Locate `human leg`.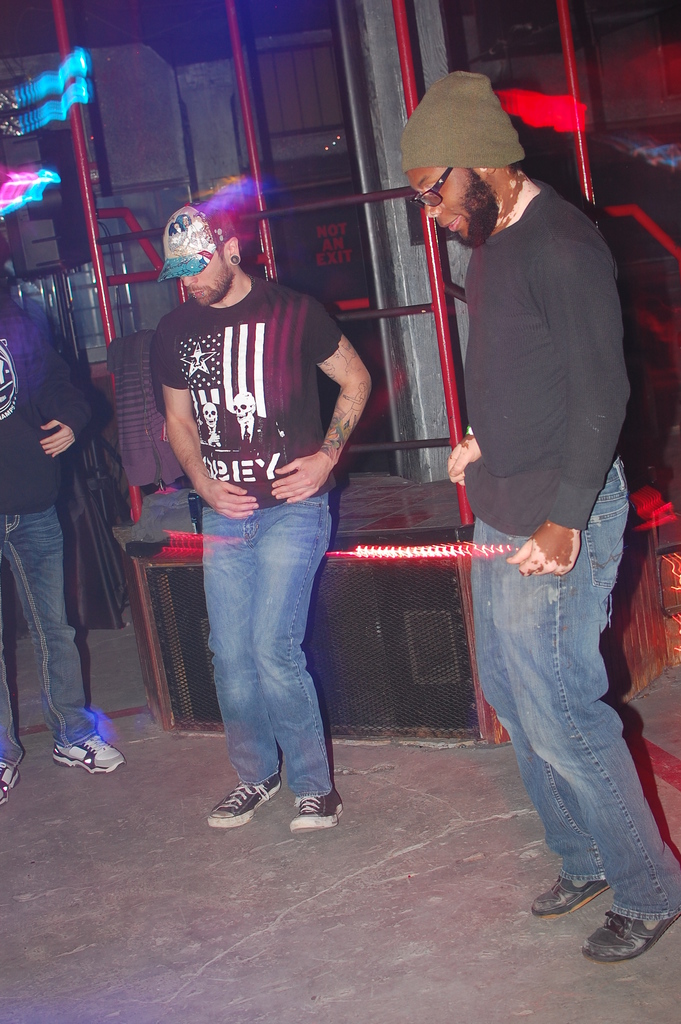
Bounding box: bbox=[202, 484, 256, 829].
